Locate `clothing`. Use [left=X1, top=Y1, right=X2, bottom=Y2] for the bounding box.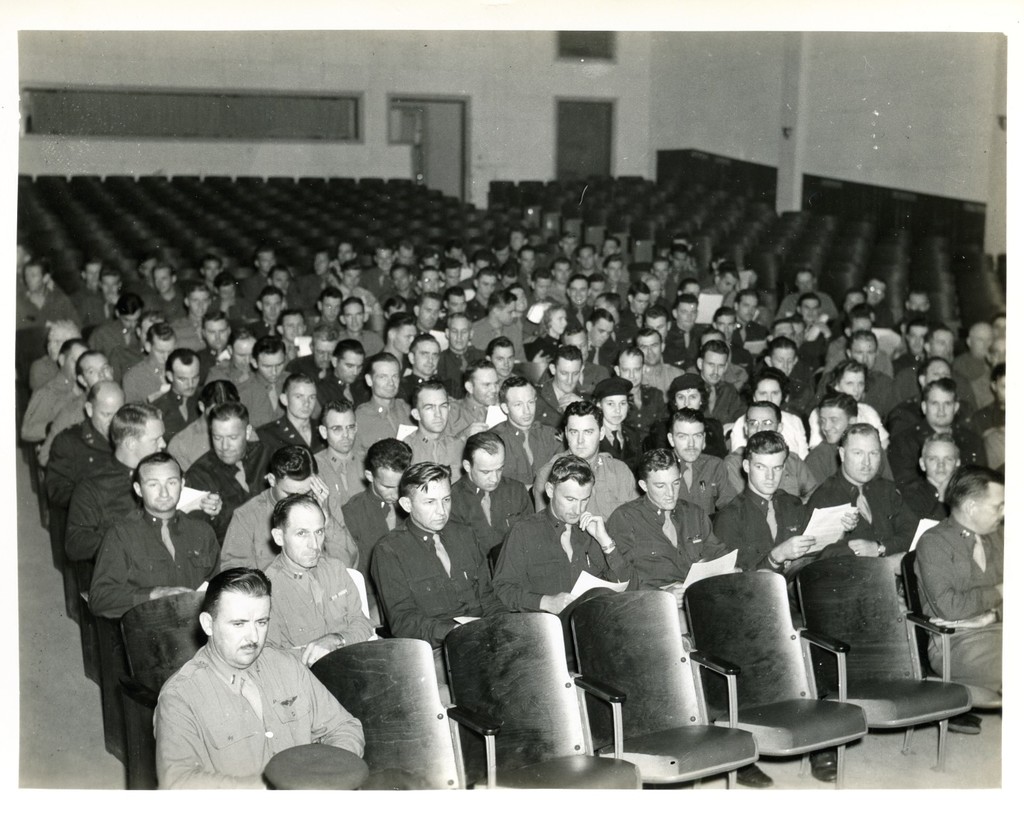
[left=435, top=342, right=481, bottom=389].
